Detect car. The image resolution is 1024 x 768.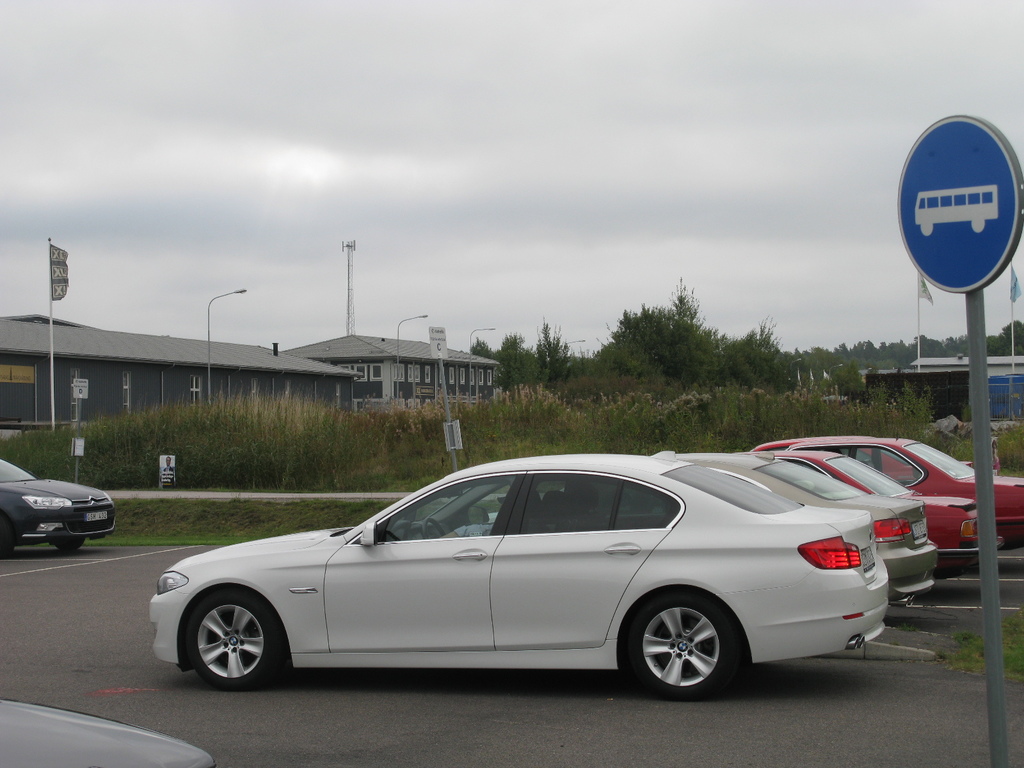
0/458/115/561.
